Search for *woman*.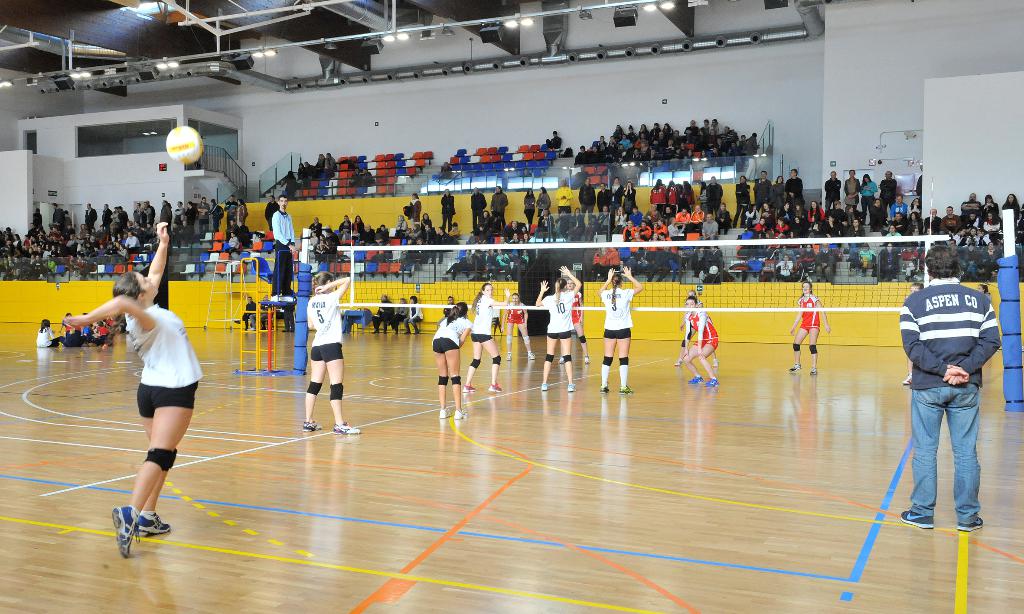
Found at (left=300, top=271, right=367, bottom=435).
